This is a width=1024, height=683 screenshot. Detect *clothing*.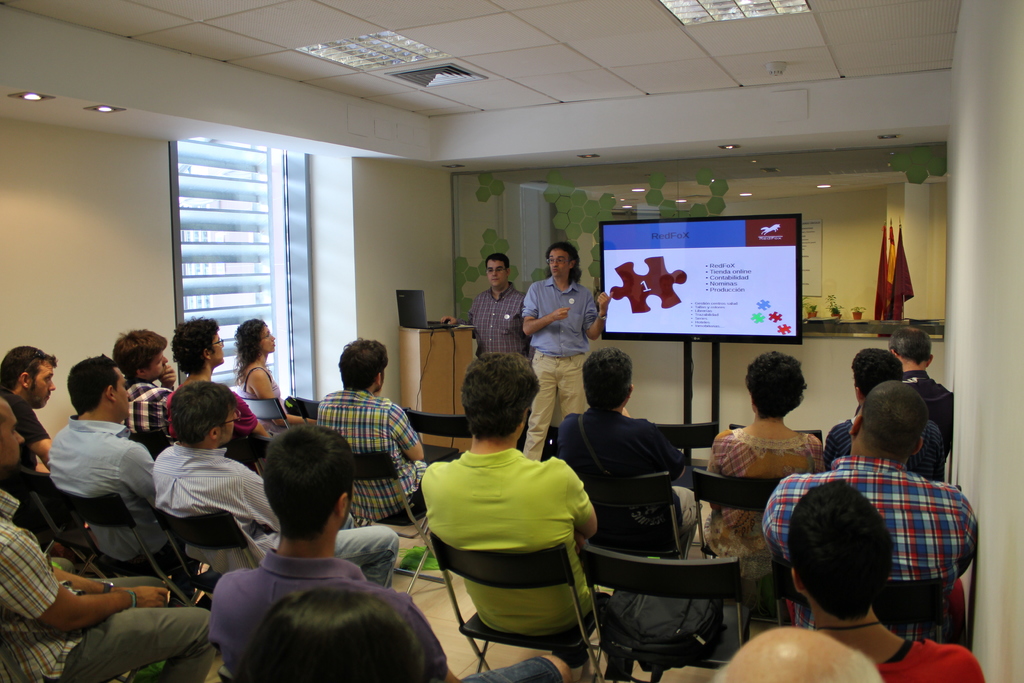
517:268:598:465.
